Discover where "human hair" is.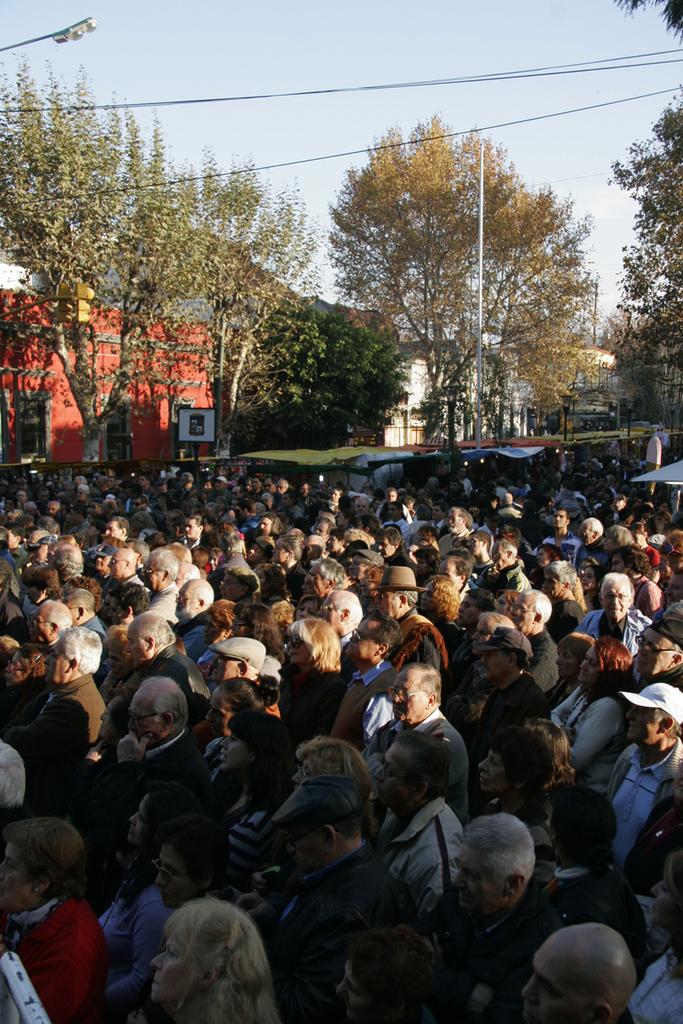
Discovered at [646,707,682,747].
